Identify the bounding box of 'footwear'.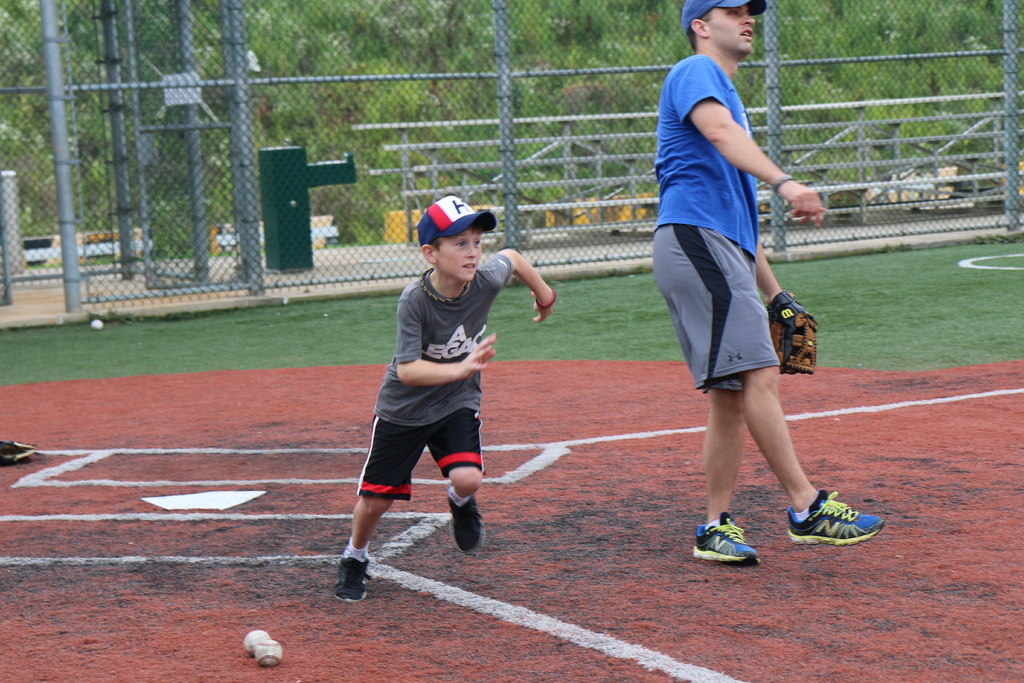
{"x1": 793, "y1": 493, "x2": 883, "y2": 557}.
